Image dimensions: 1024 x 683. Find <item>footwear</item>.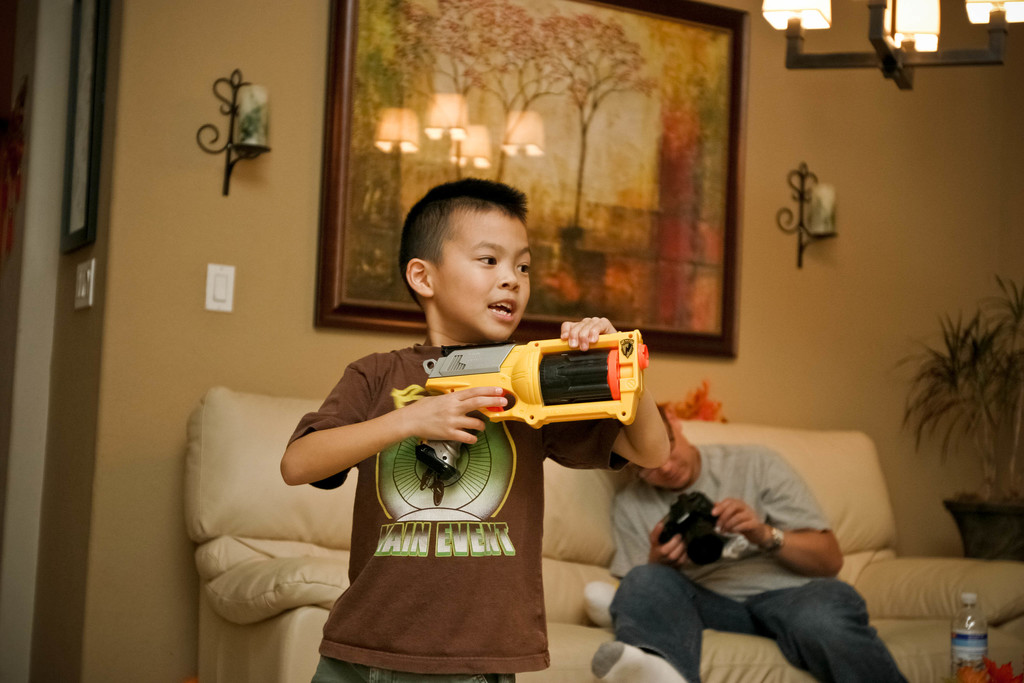
(591, 638, 684, 682).
